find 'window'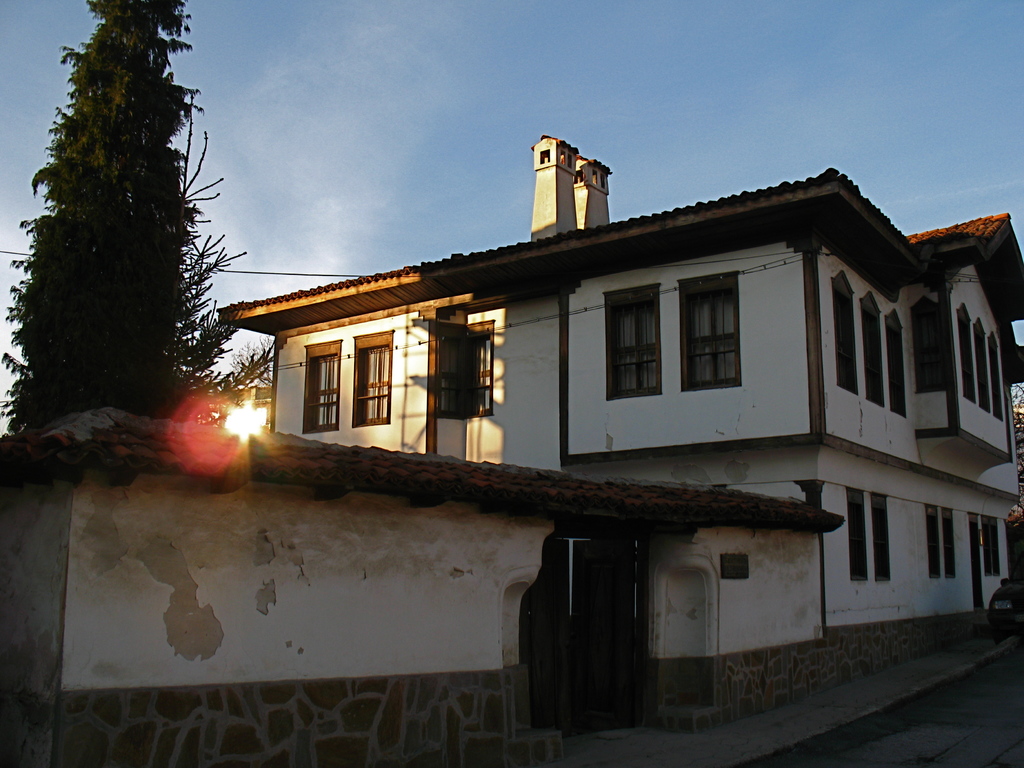
region(865, 490, 890, 580)
